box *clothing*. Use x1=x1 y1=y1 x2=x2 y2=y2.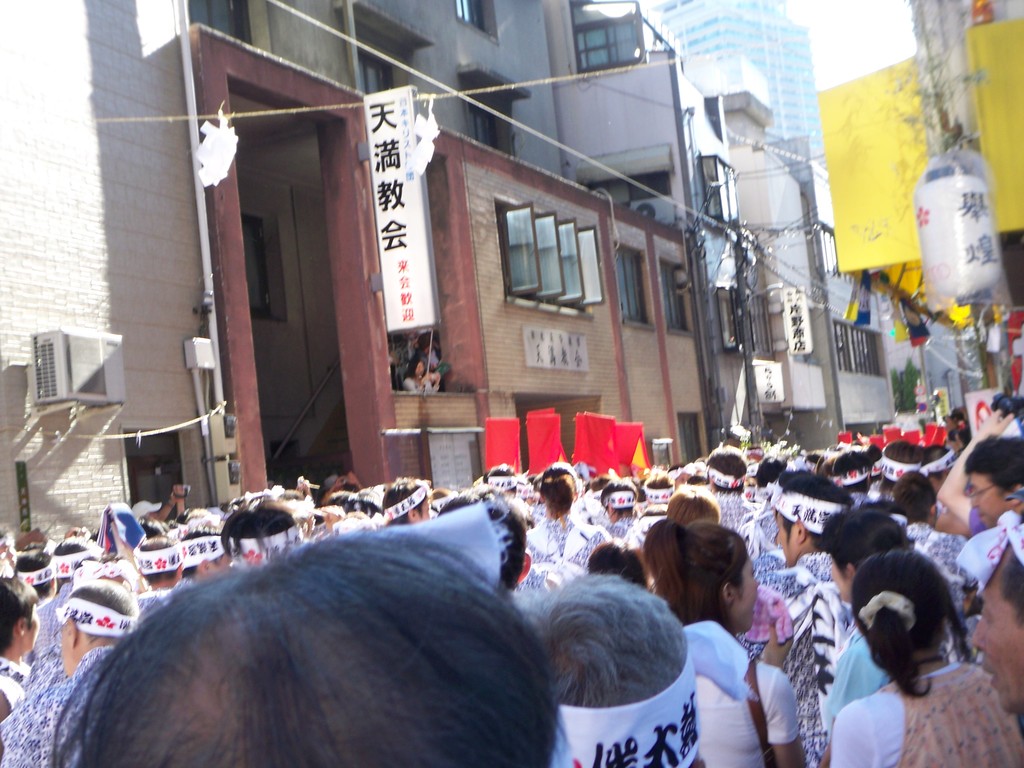
x1=578 y1=520 x2=636 y2=566.
